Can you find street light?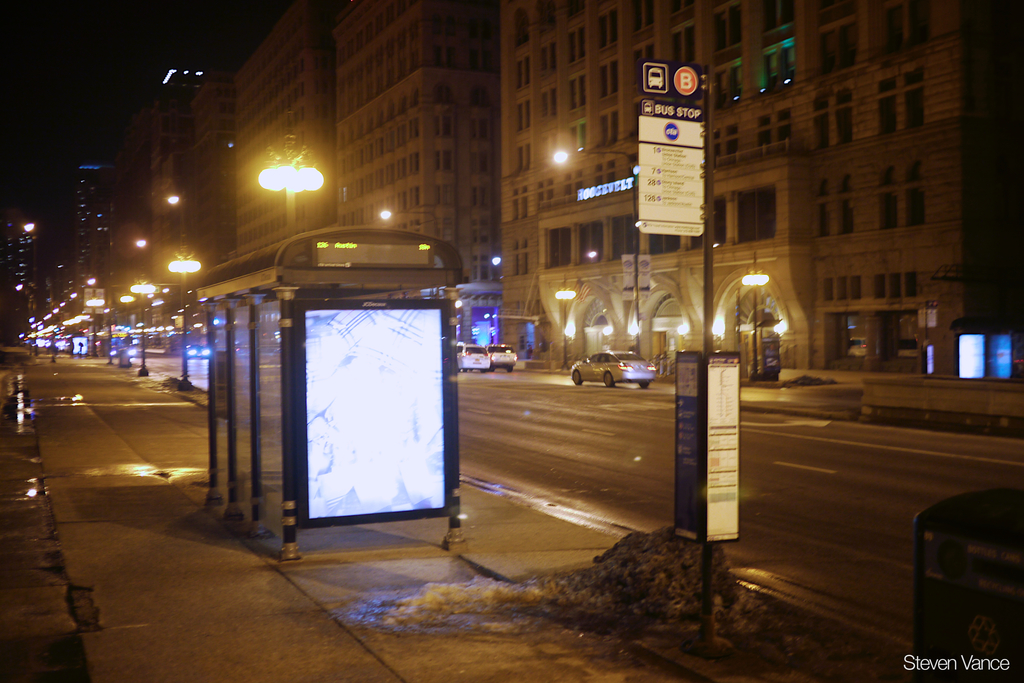
Yes, bounding box: l=166, t=234, r=202, b=398.
